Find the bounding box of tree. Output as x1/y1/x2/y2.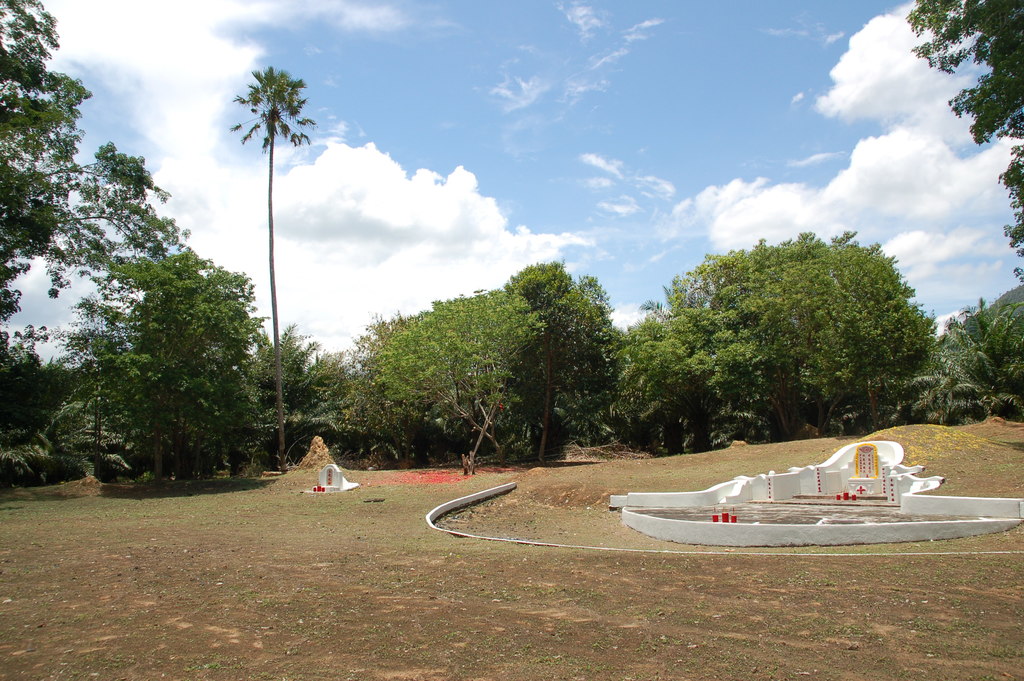
923/296/1023/430.
